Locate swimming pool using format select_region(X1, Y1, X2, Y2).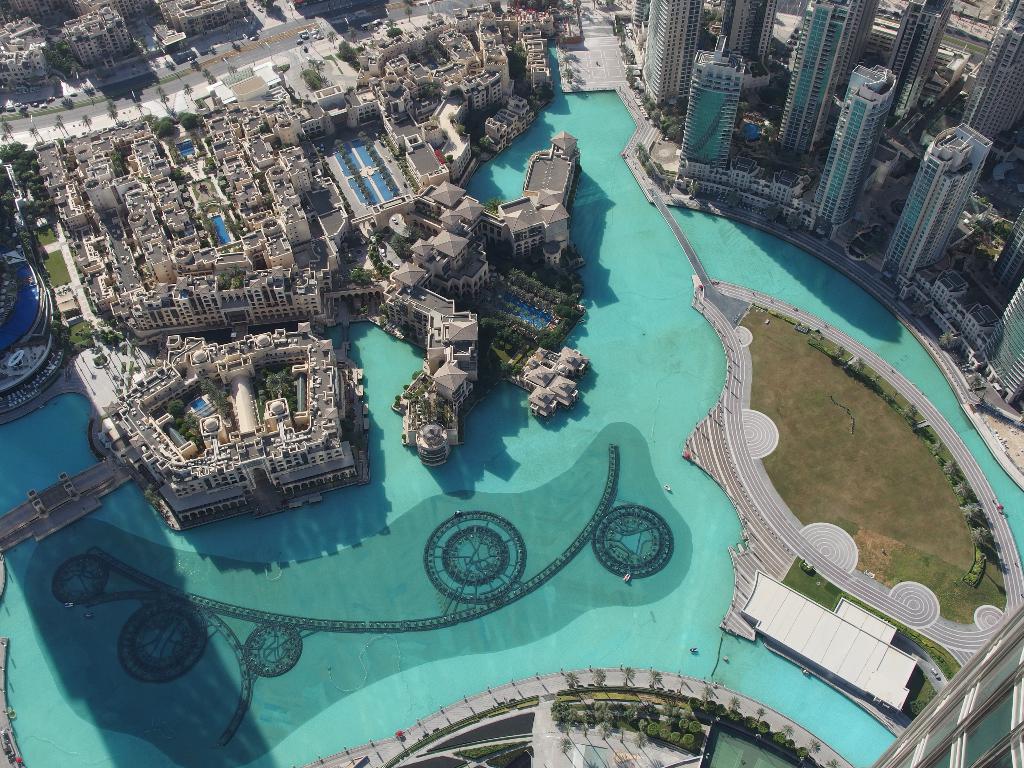
select_region(335, 147, 353, 178).
